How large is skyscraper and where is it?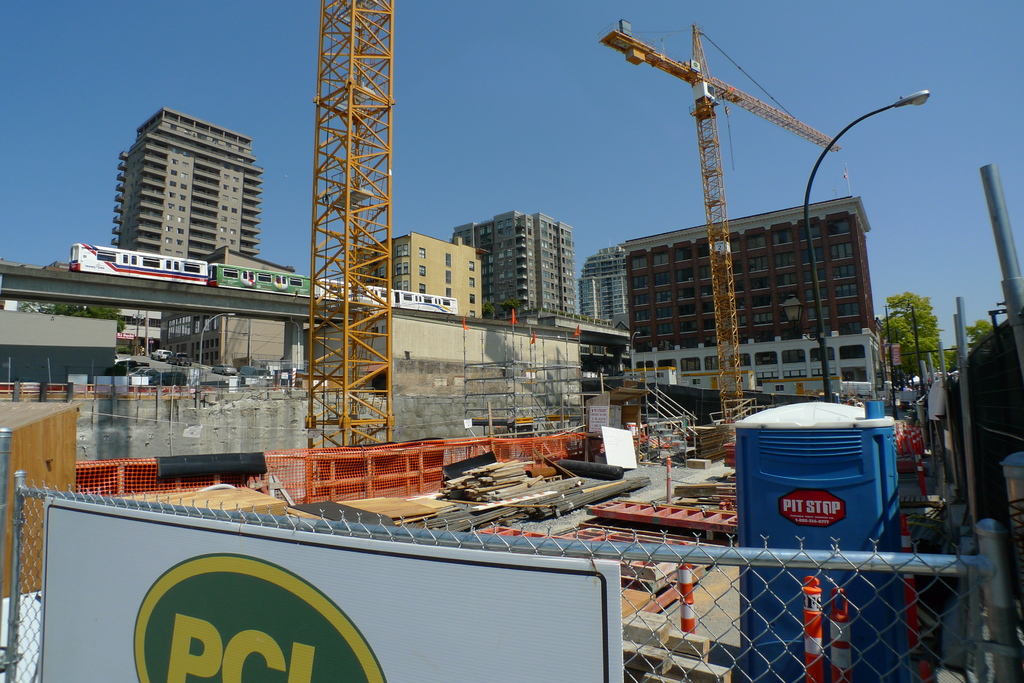
Bounding box: [left=451, top=212, right=569, bottom=328].
